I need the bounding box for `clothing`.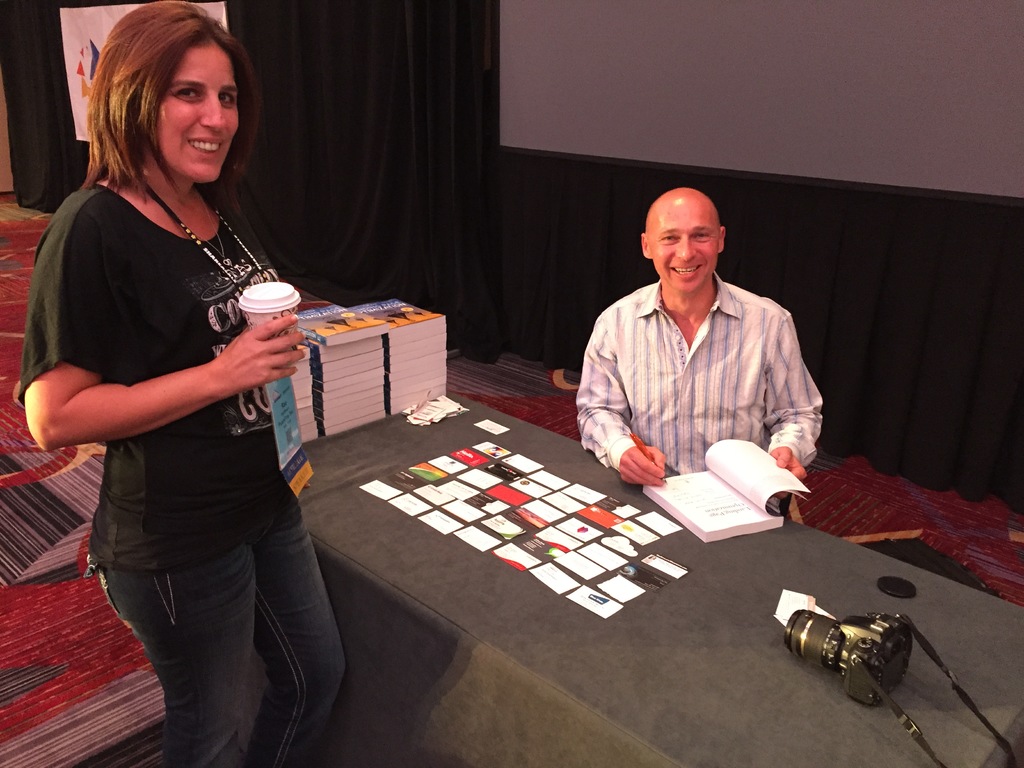
Here it is: locate(15, 184, 348, 767).
